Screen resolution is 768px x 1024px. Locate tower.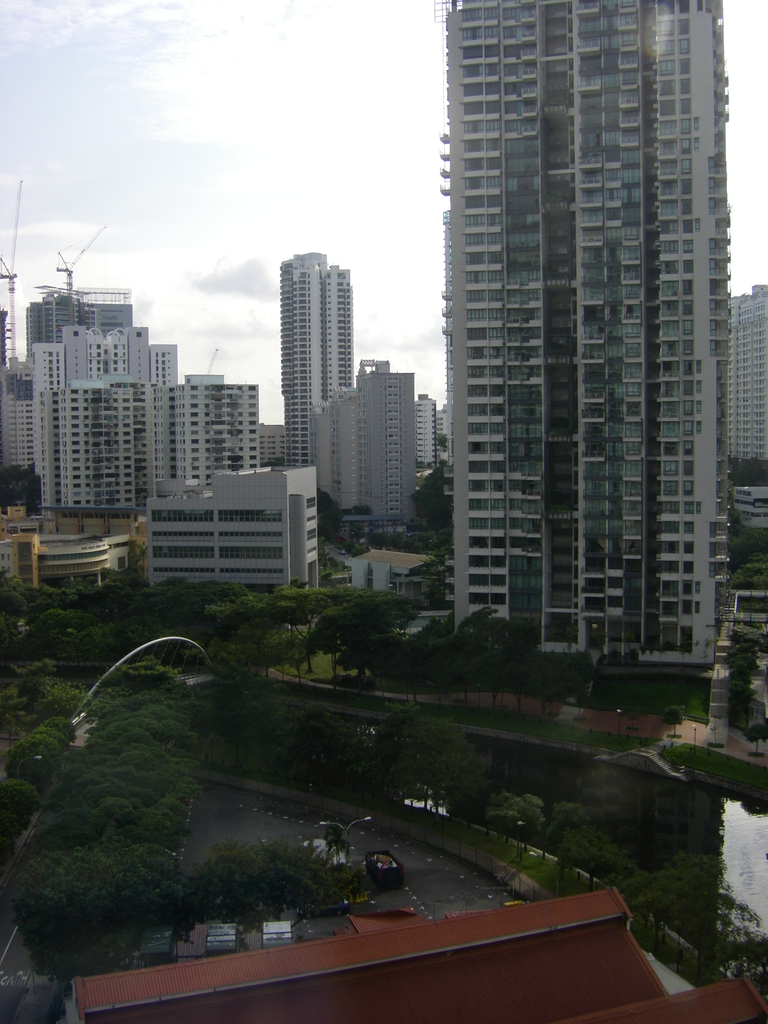
[0, 181, 24, 364].
